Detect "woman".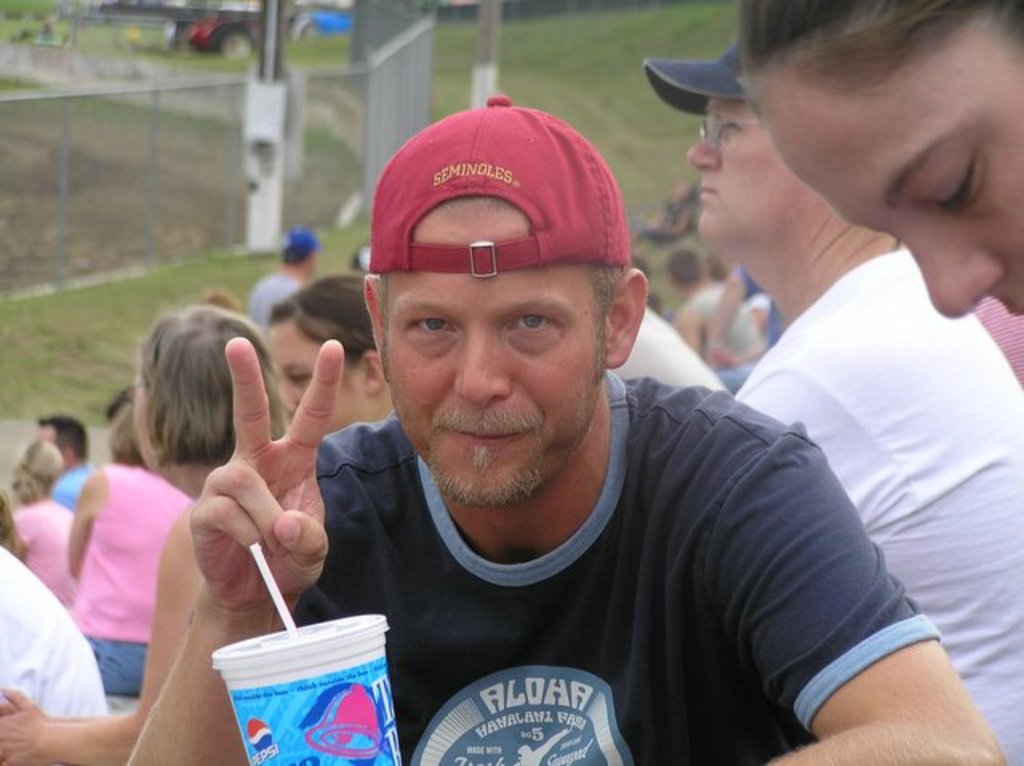
Detected at <region>0, 307, 291, 764</region>.
